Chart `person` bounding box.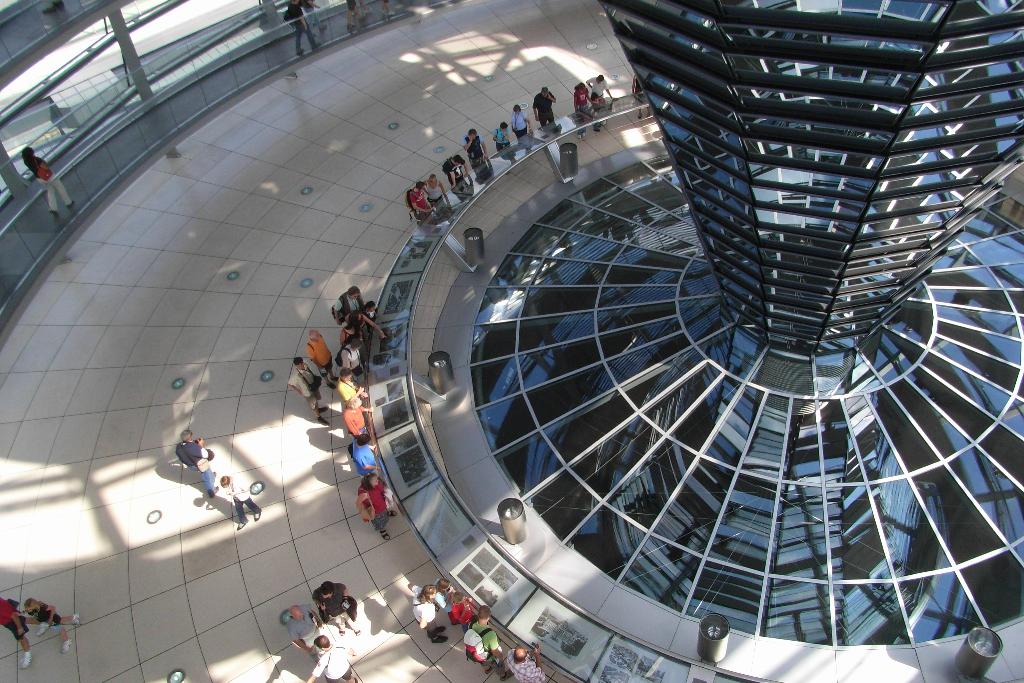
Charted: {"left": 285, "top": 604, "right": 320, "bottom": 651}.
